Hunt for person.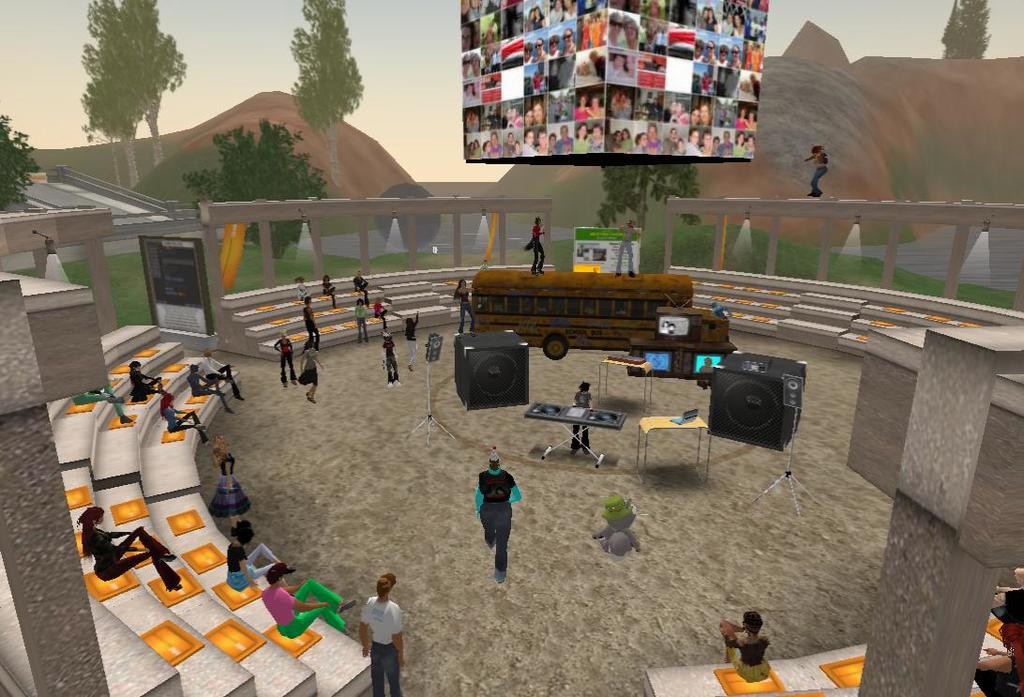
Hunted down at crop(574, 63, 599, 83).
